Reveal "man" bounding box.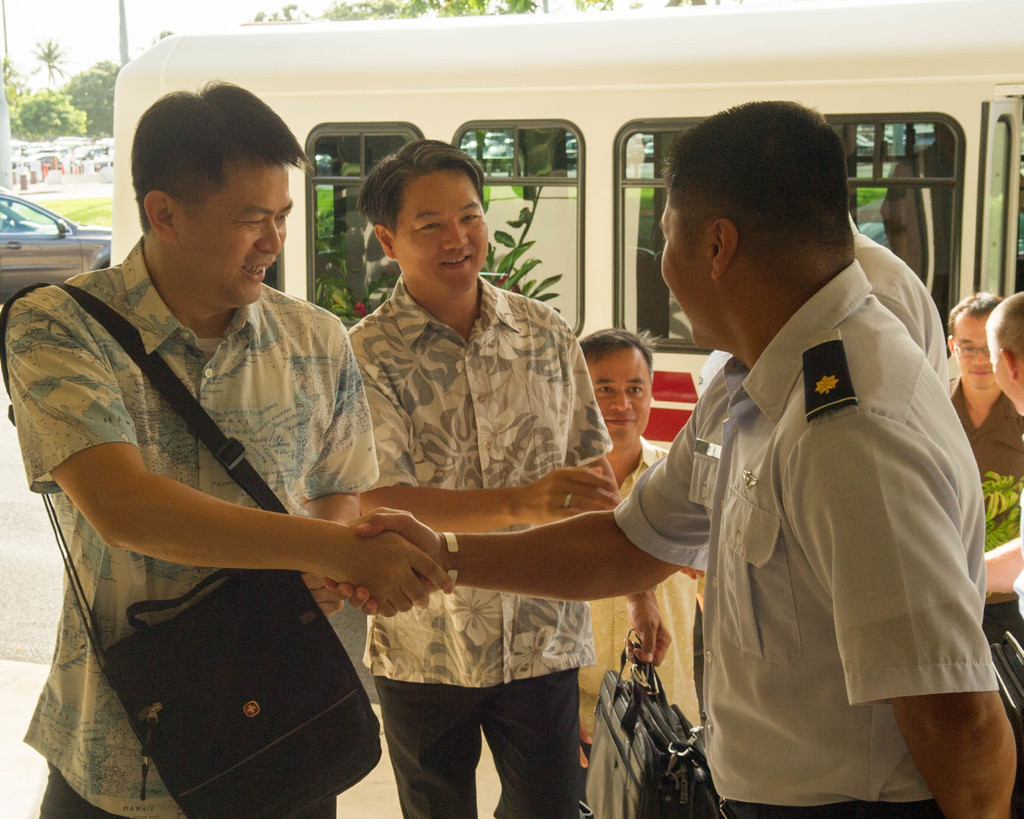
Revealed: [348,138,673,818].
